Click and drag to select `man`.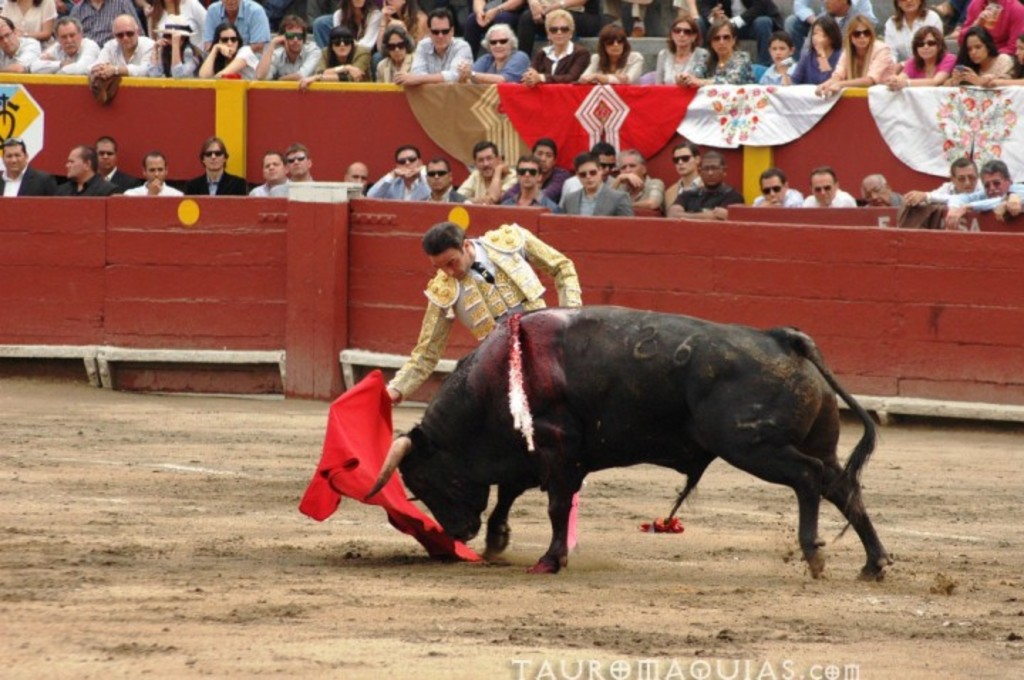
Selection: BBox(50, 144, 119, 195).
